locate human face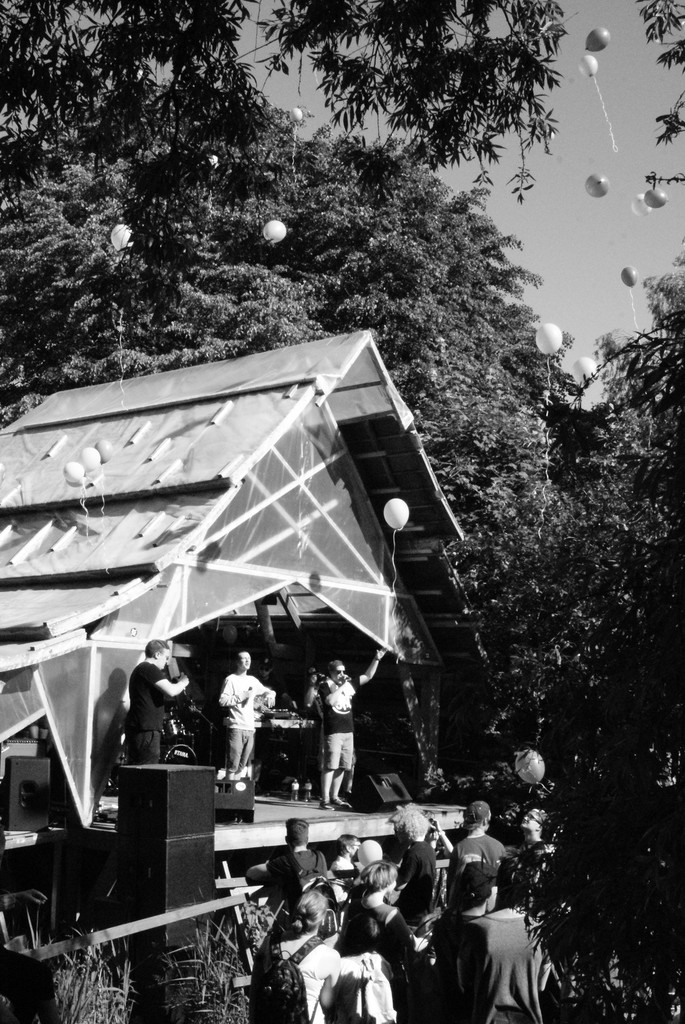
{"left": 353, "top": 838, "right": 363, "bottom": 861}
